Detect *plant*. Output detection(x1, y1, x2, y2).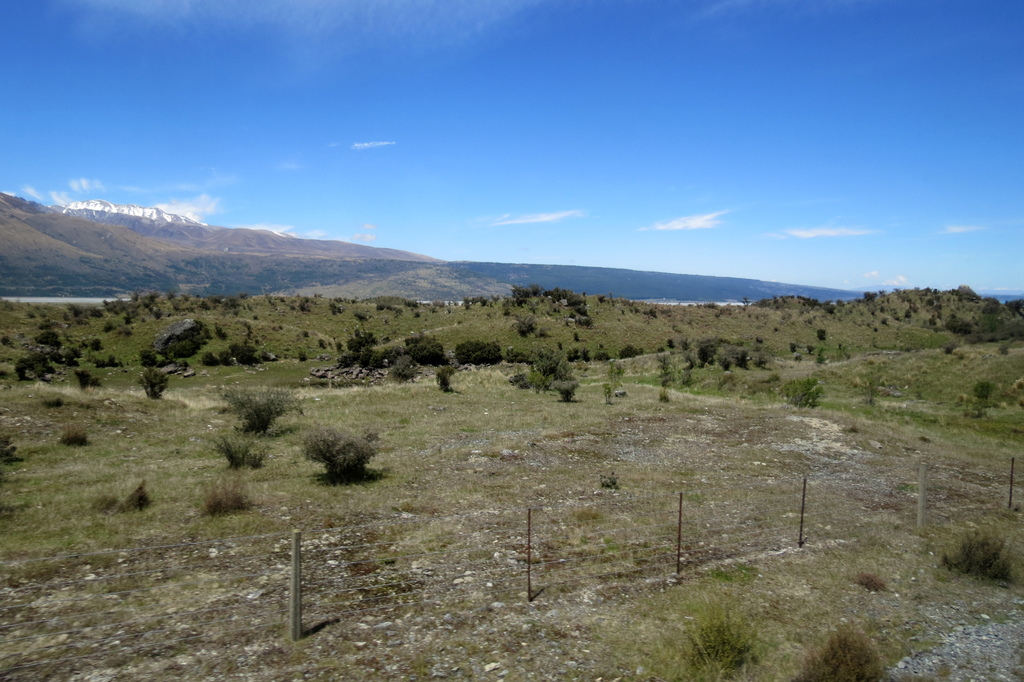
detection(116, 330, 128, 336).
